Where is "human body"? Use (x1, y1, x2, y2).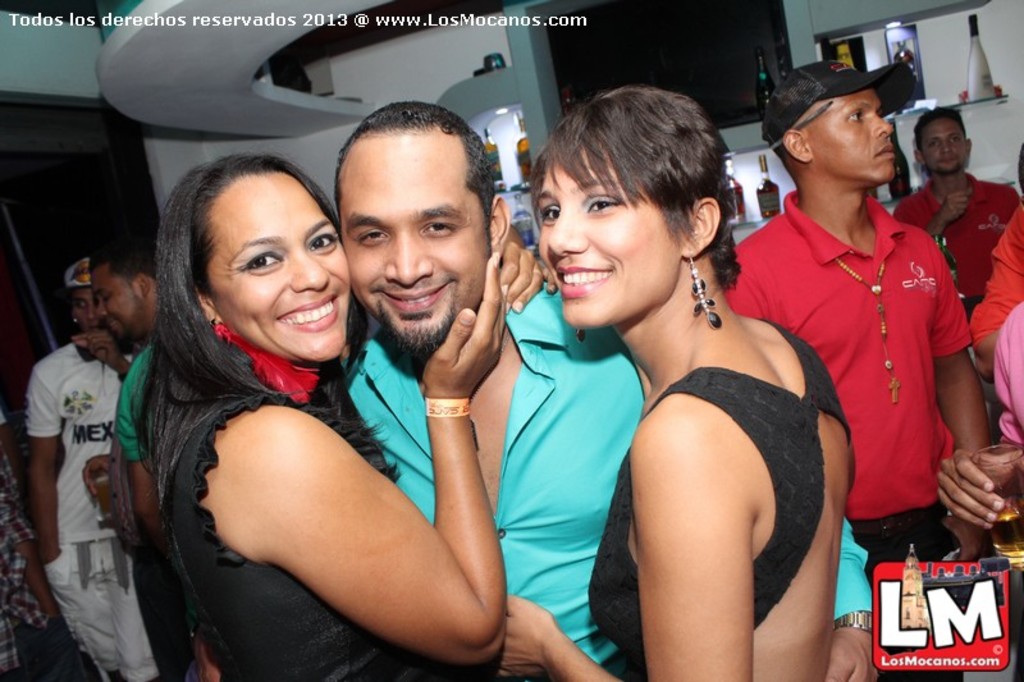
(19, 345, 170, 681).
